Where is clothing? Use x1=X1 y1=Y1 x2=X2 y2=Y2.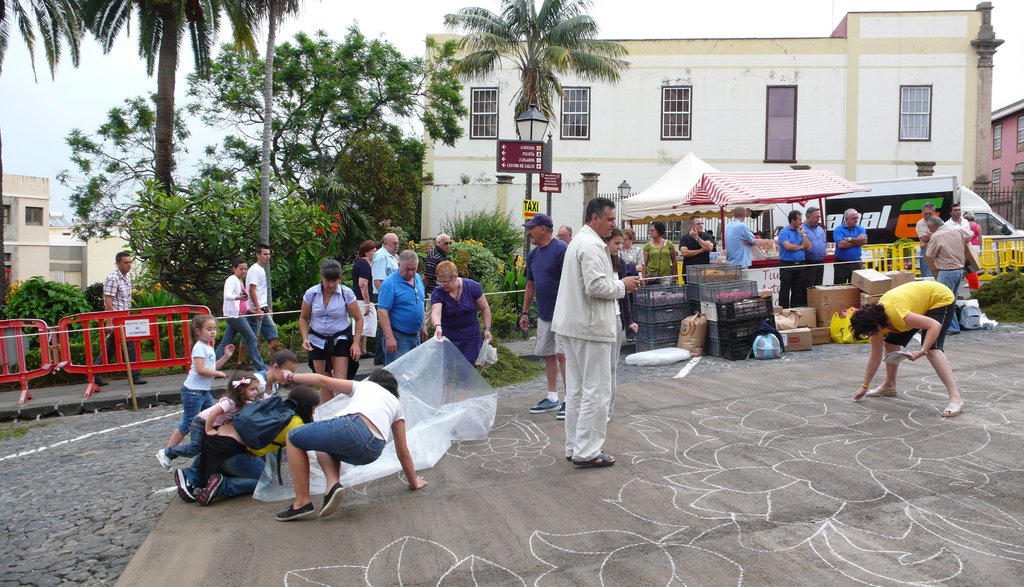
x1=372 y1=245 x2=400 y2=281.
